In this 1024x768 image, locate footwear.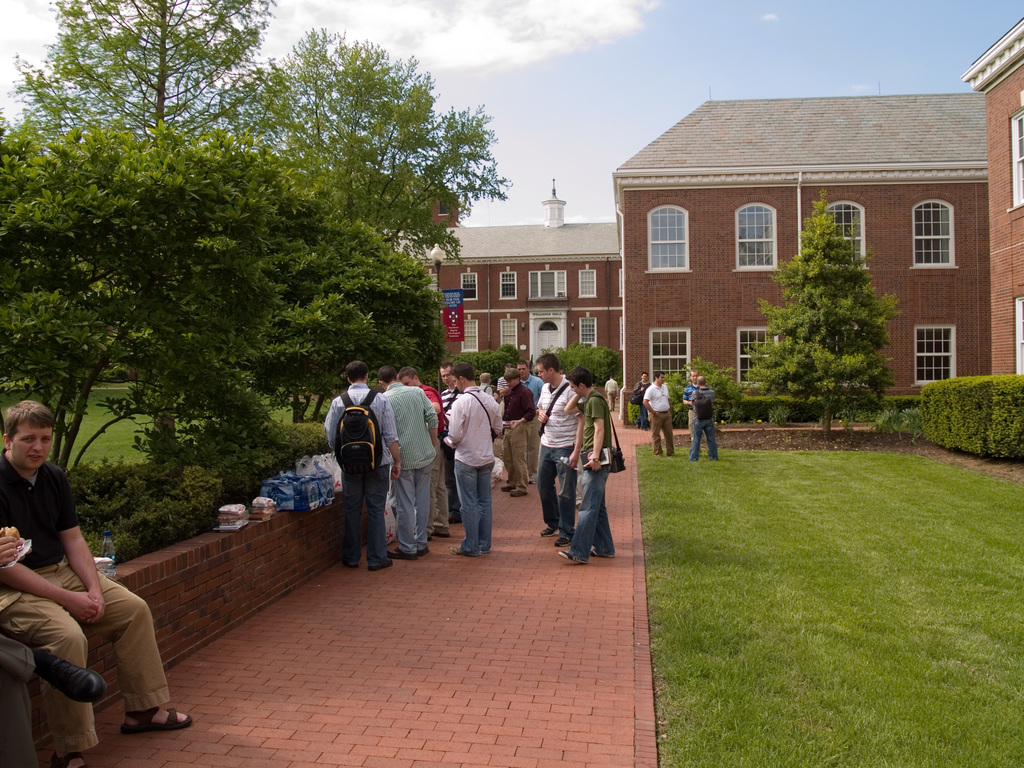
Bounding box: BBox(557, 549, 577, 566).
